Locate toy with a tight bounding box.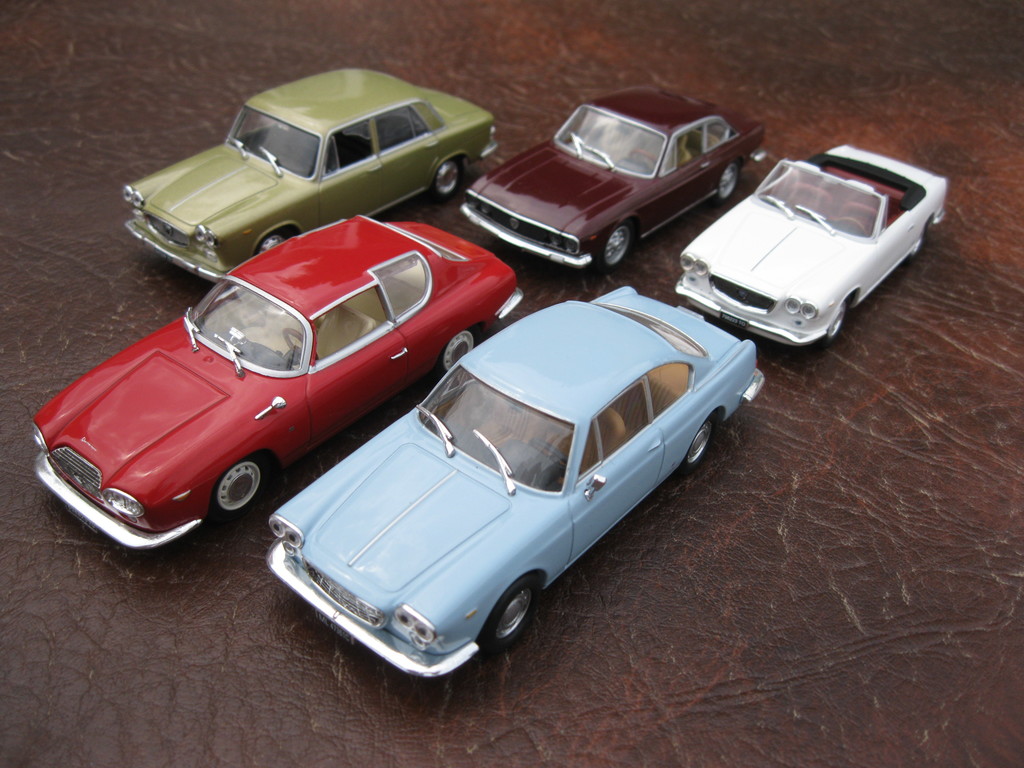
region(455, 83, 765, 281).
